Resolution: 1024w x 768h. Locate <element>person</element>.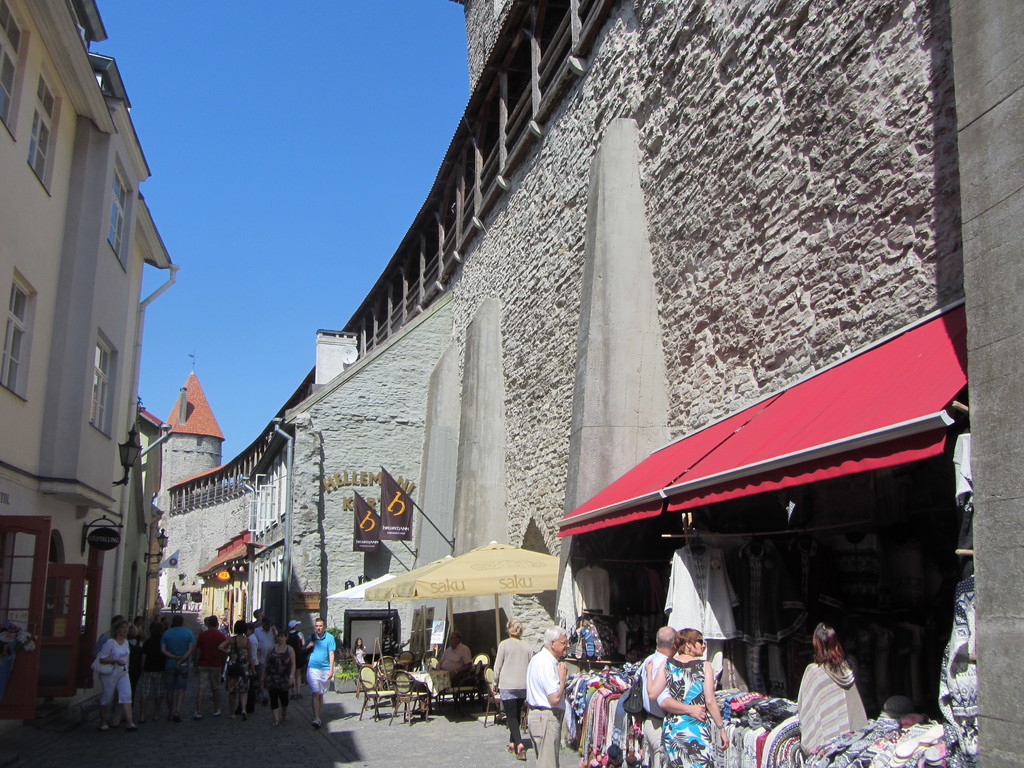
box=[350, 636, 370, 678].
